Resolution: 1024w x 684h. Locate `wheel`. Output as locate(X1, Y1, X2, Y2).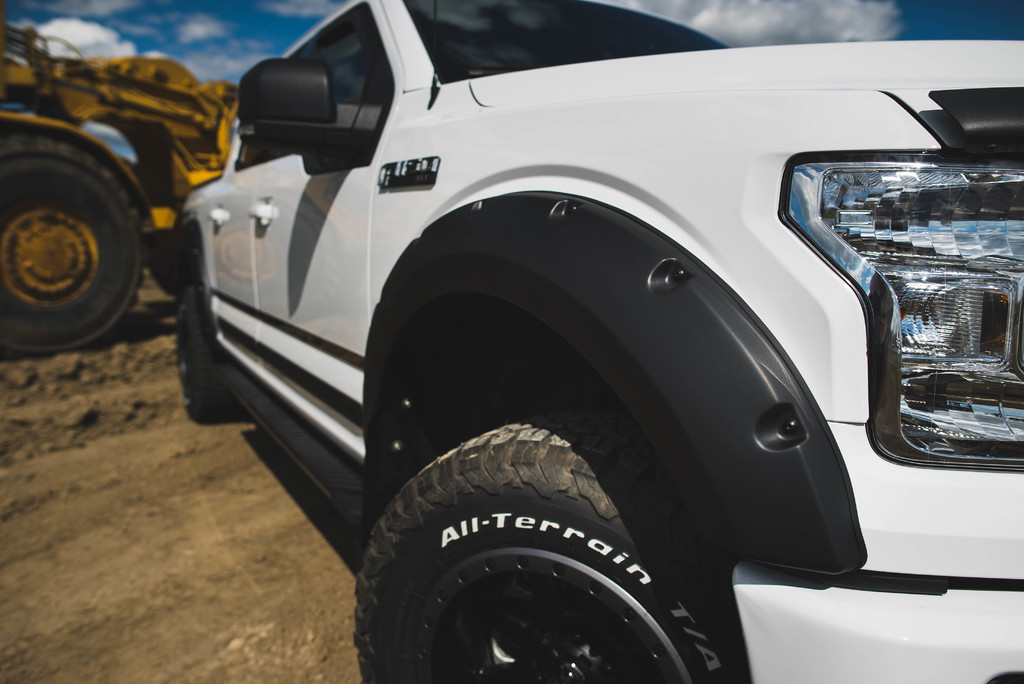
locate(173, 273, 241, 421).
